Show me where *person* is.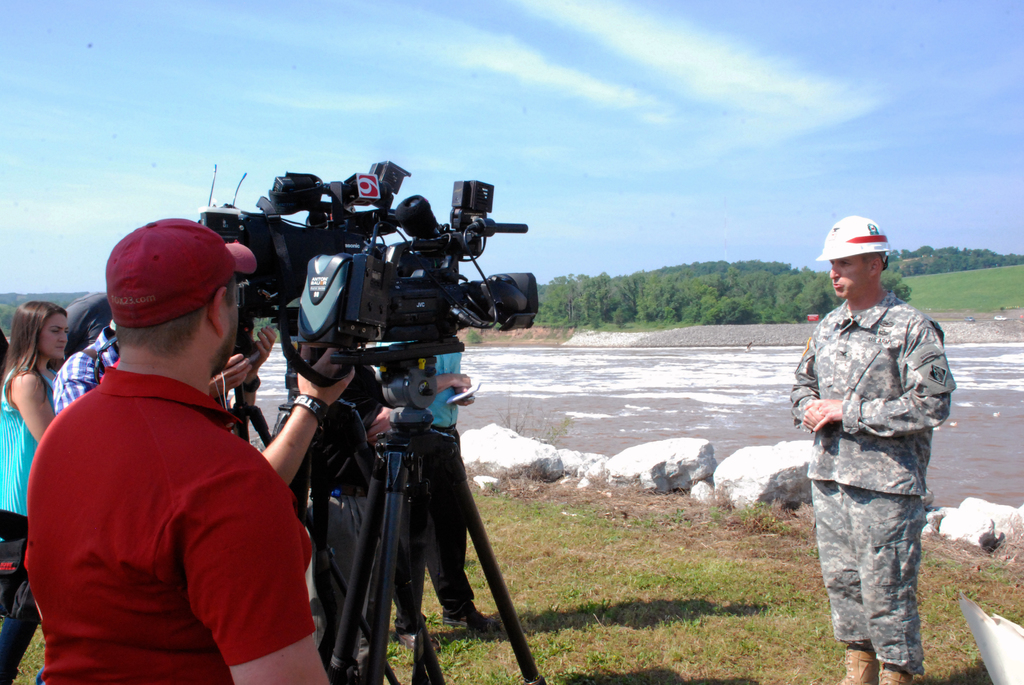
*person* is at [x1=0, y1=301, x2=69, y2=617].
